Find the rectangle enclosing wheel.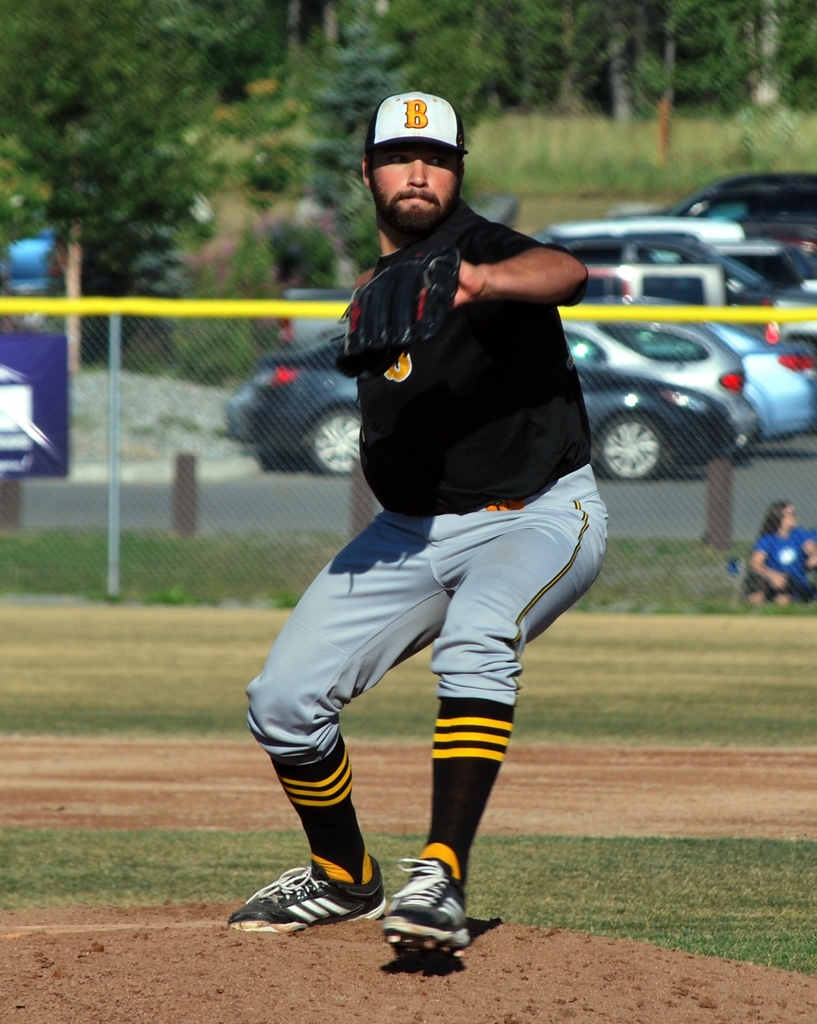
region(592, 412, 665, 483).
